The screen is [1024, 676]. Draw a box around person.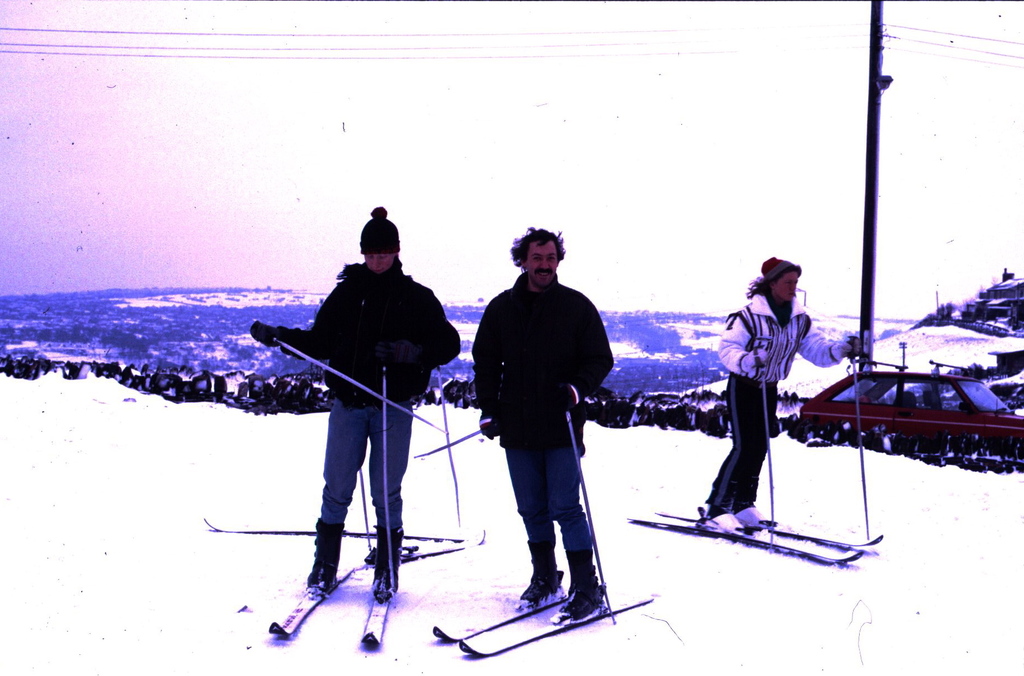
<region>694, 257, 858, 538</region>.
